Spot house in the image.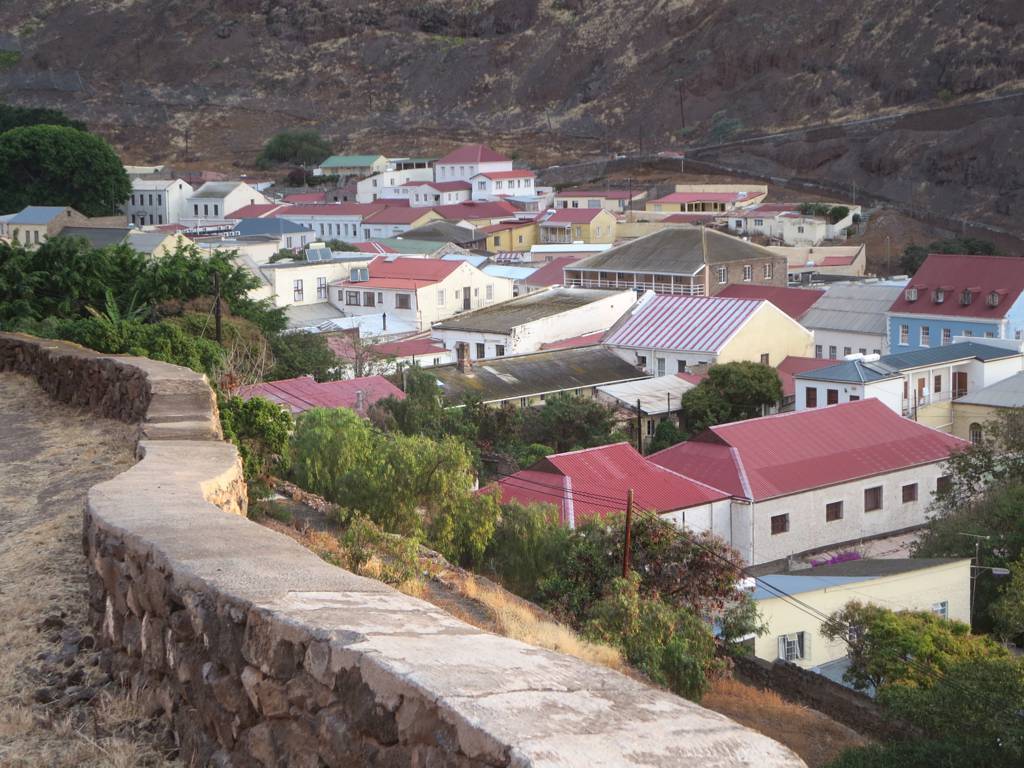
house found at l=284, t=193, r=378, b=249.
